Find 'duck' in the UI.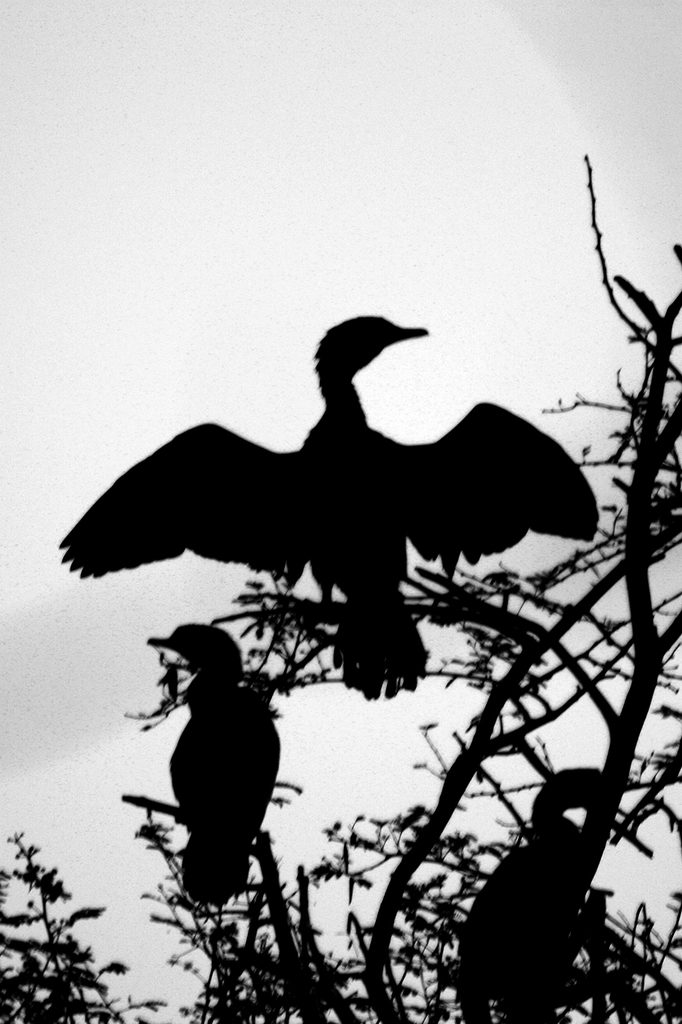
UI element at {"x1": 450, "y1": 758, "x2": 633, "y2": 1021}.
